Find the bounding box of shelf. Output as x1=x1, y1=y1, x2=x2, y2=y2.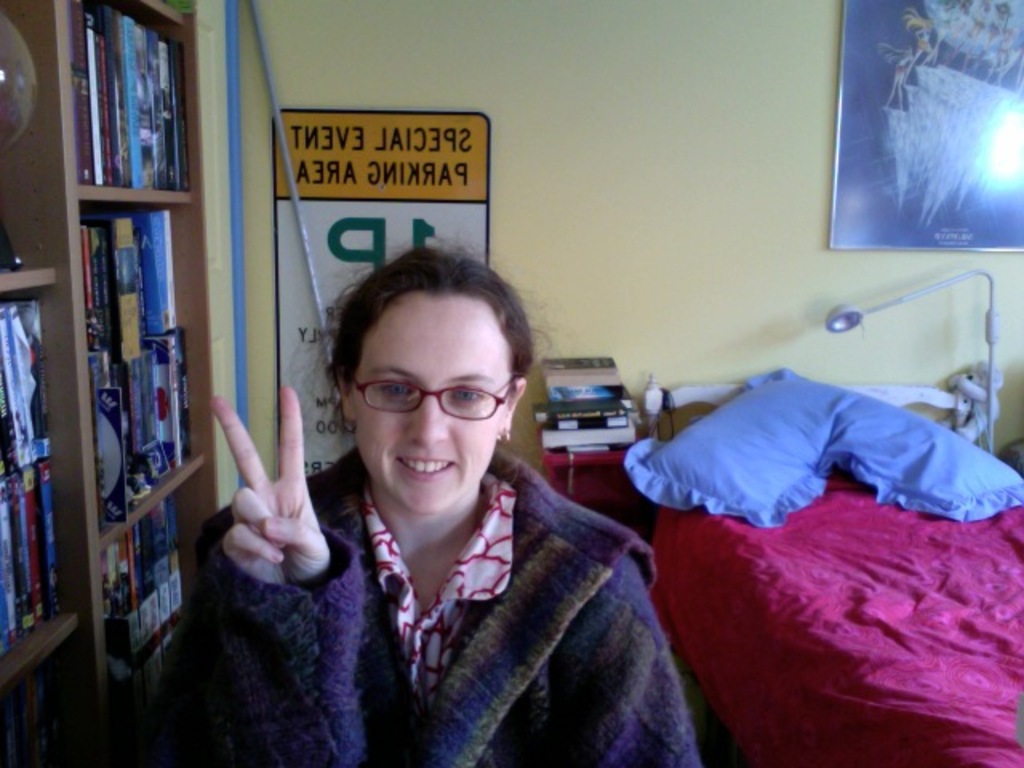
x1=30, y1=10, x2=218, y2=690.
